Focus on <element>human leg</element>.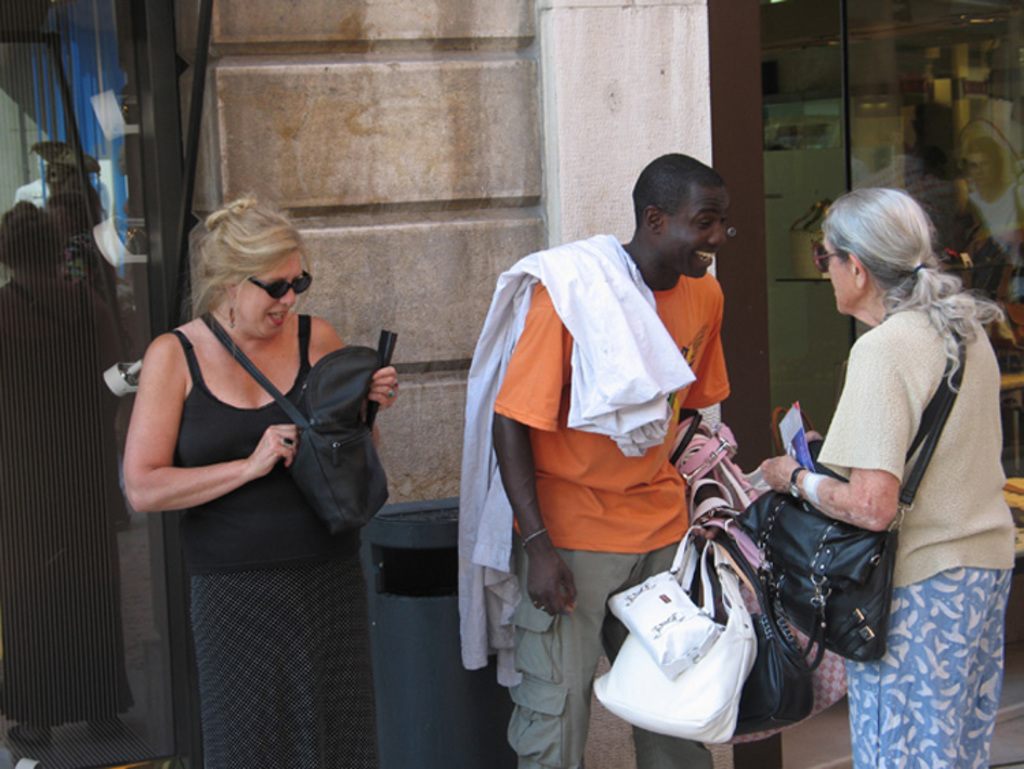
Focused at [x1=838, y1=533, x2=987, y2=768].
